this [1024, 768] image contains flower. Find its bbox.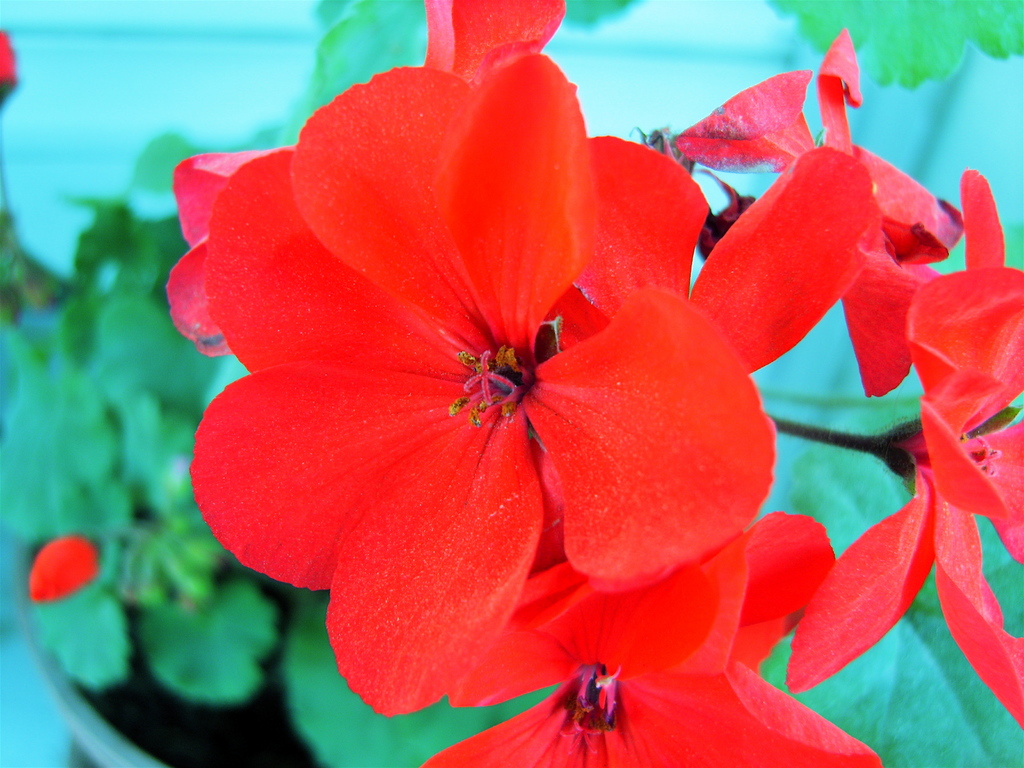
pyautogui.locateOnScreen(787, 166, 1023, 725).
